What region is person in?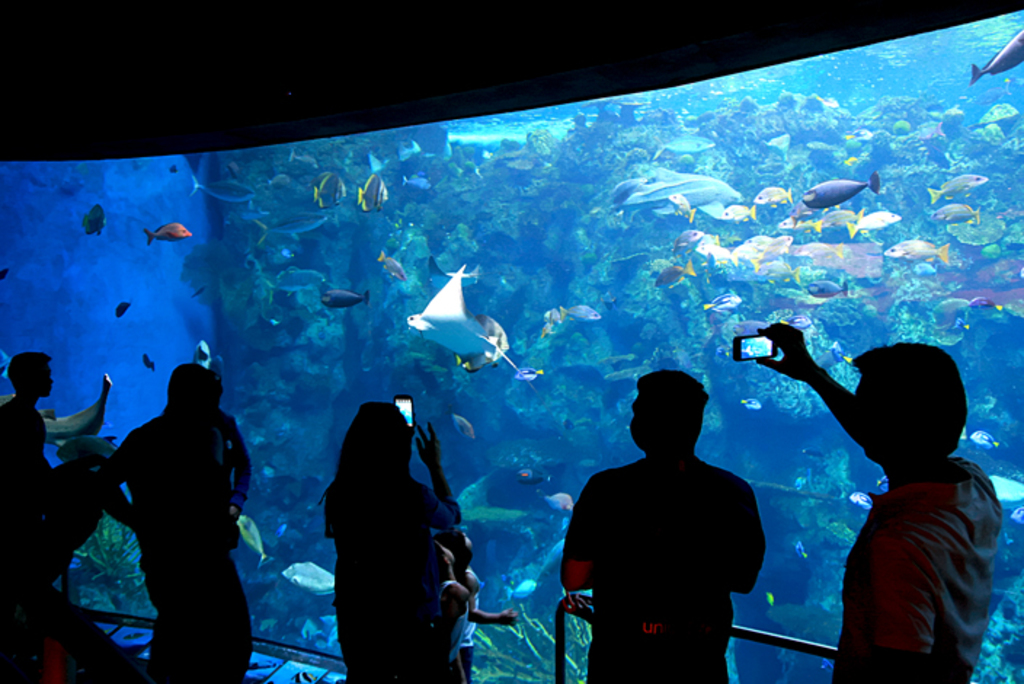
crop(449, 536, 515, 623).
